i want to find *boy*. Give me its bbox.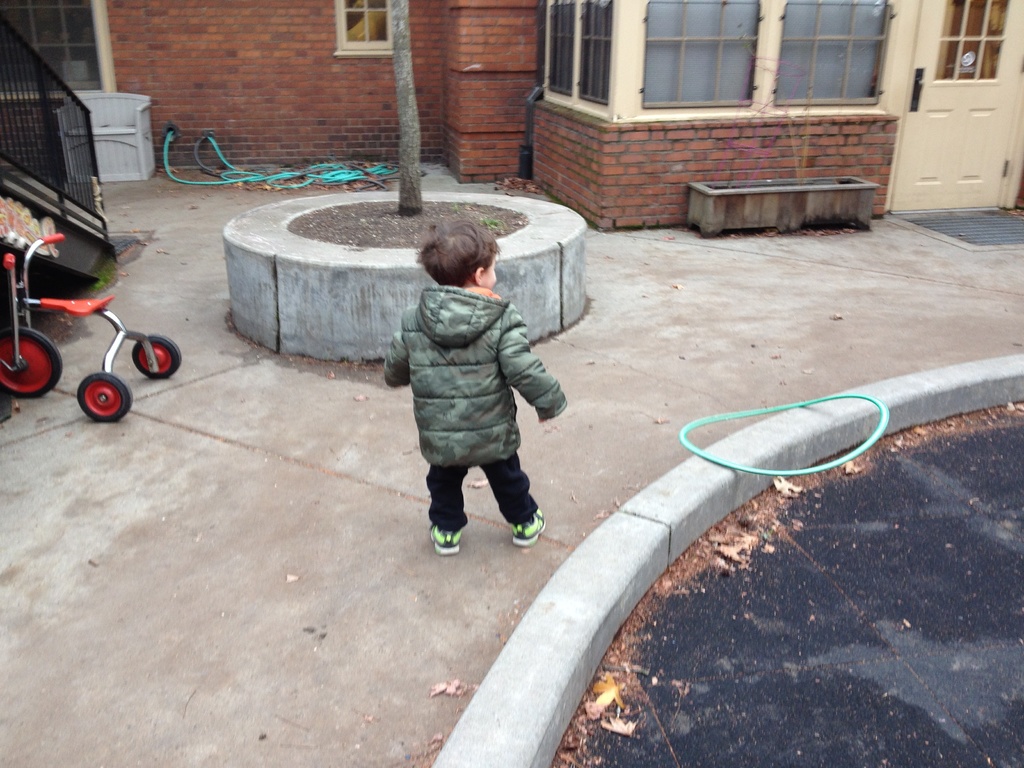
(390,220,557,536).
